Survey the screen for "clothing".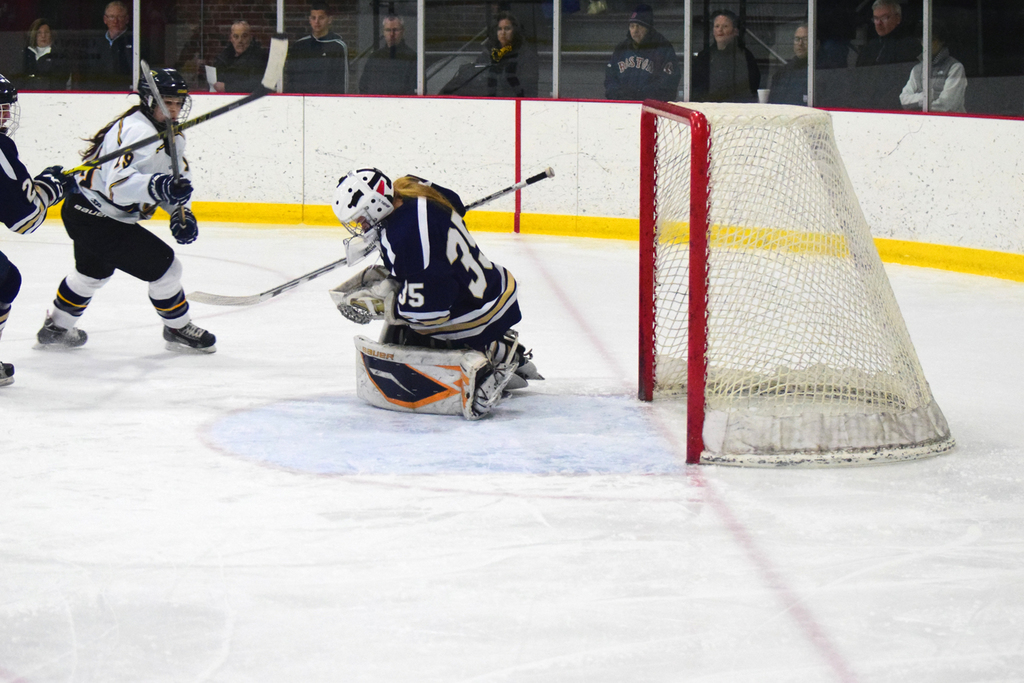
Survey found: locate(352, 36, 431, 100).
